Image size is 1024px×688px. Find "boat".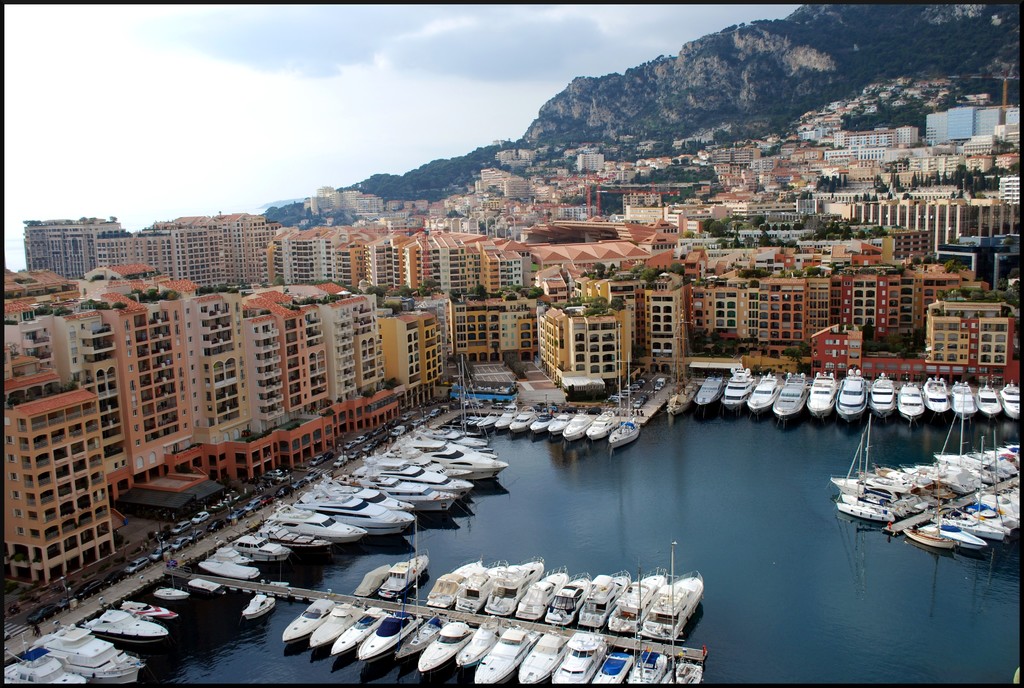
452, 558, 509, 612.
